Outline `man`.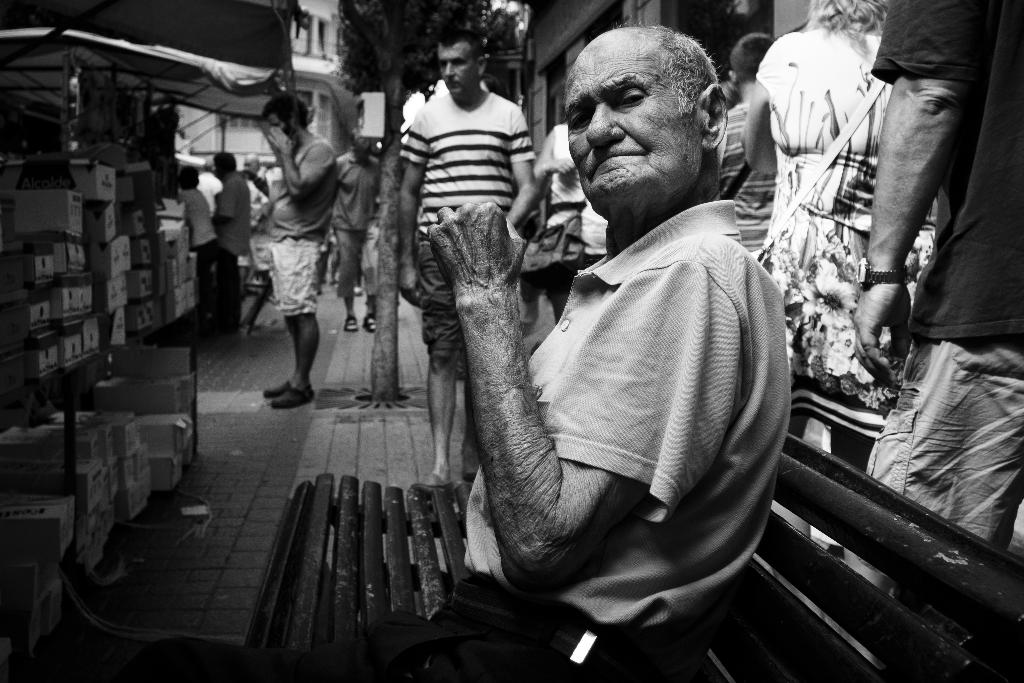
Outline: 407,9,808,662.
